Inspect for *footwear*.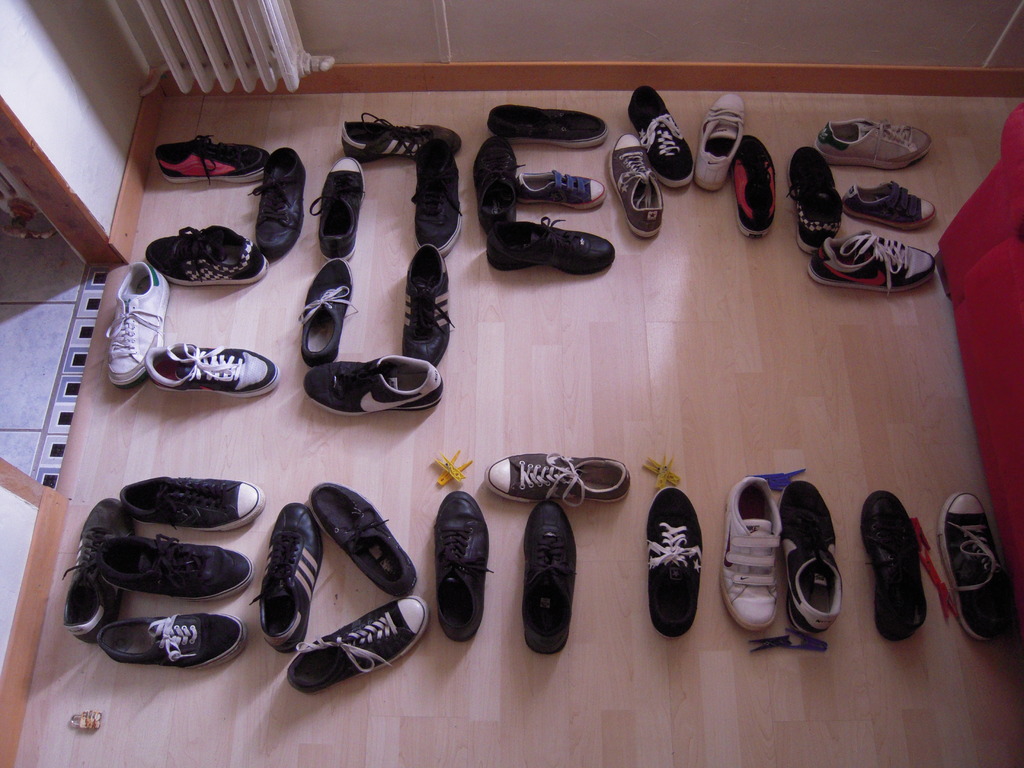
Inspection: Rect(486, 218, 614, 278).
